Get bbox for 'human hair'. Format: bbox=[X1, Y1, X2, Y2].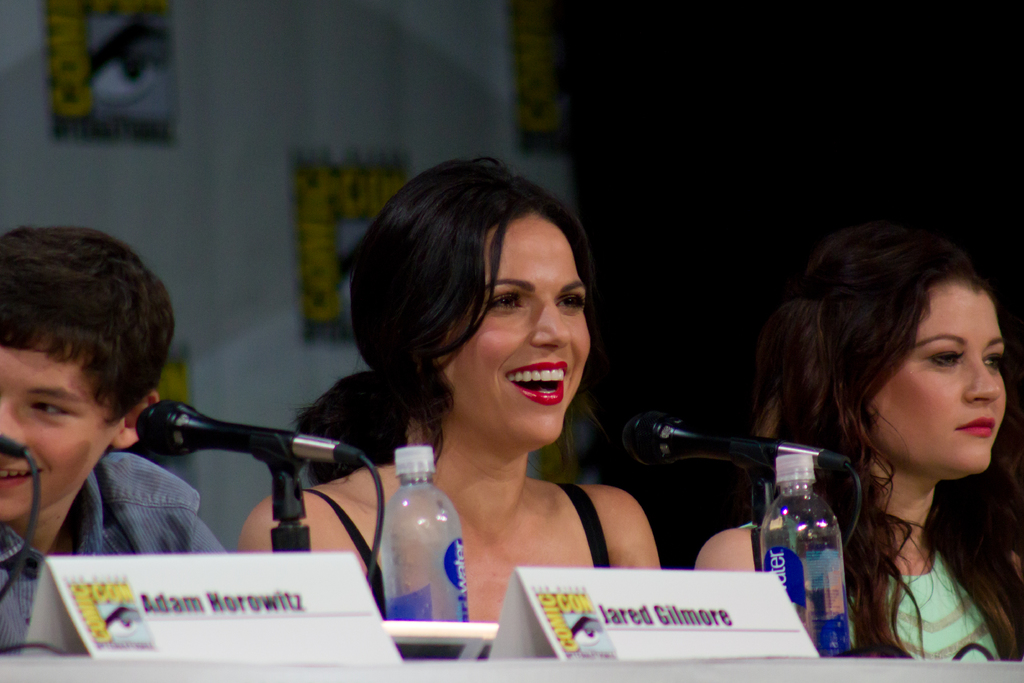
bbox=[0, 223, 174, 424].
